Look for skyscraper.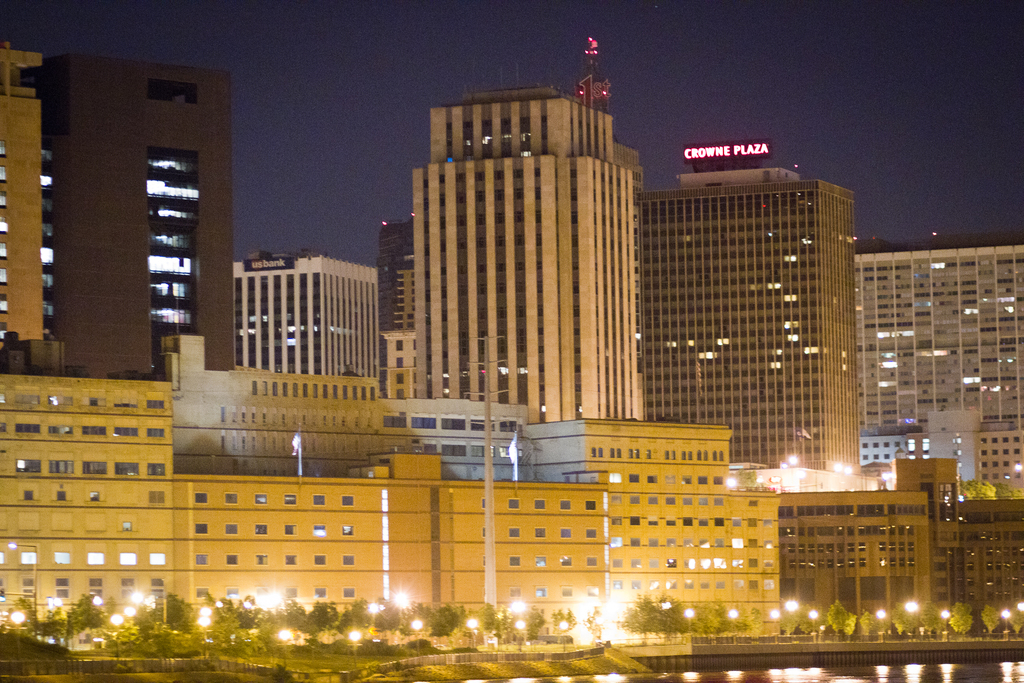
Found: [left=782, top=447, right=1023, bottom=638].
